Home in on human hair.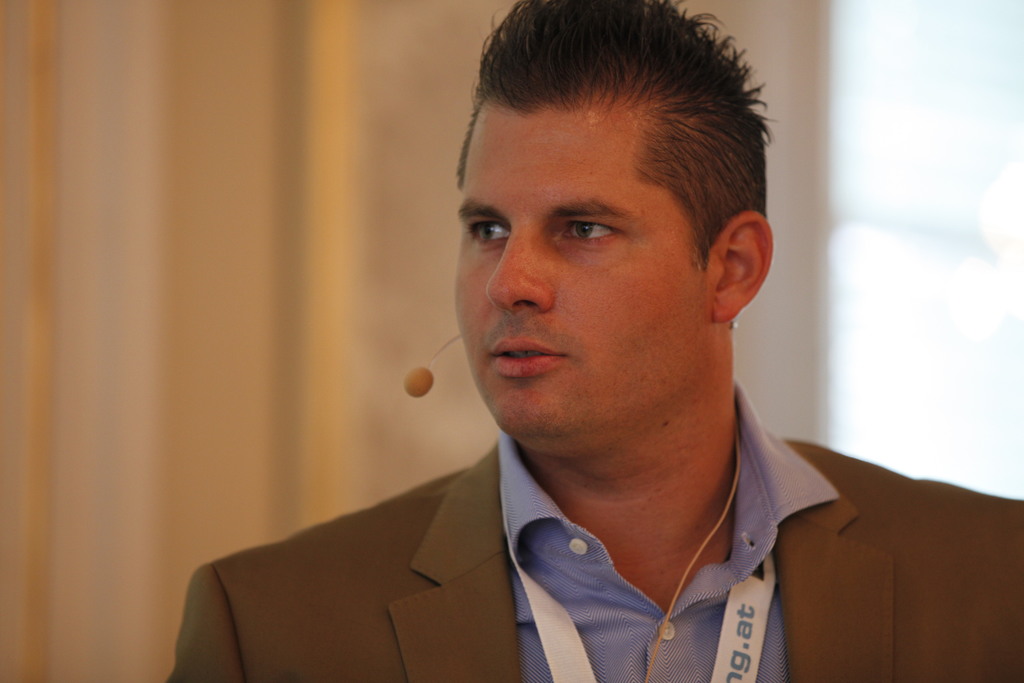
Homed in at 445/13/762/329.
